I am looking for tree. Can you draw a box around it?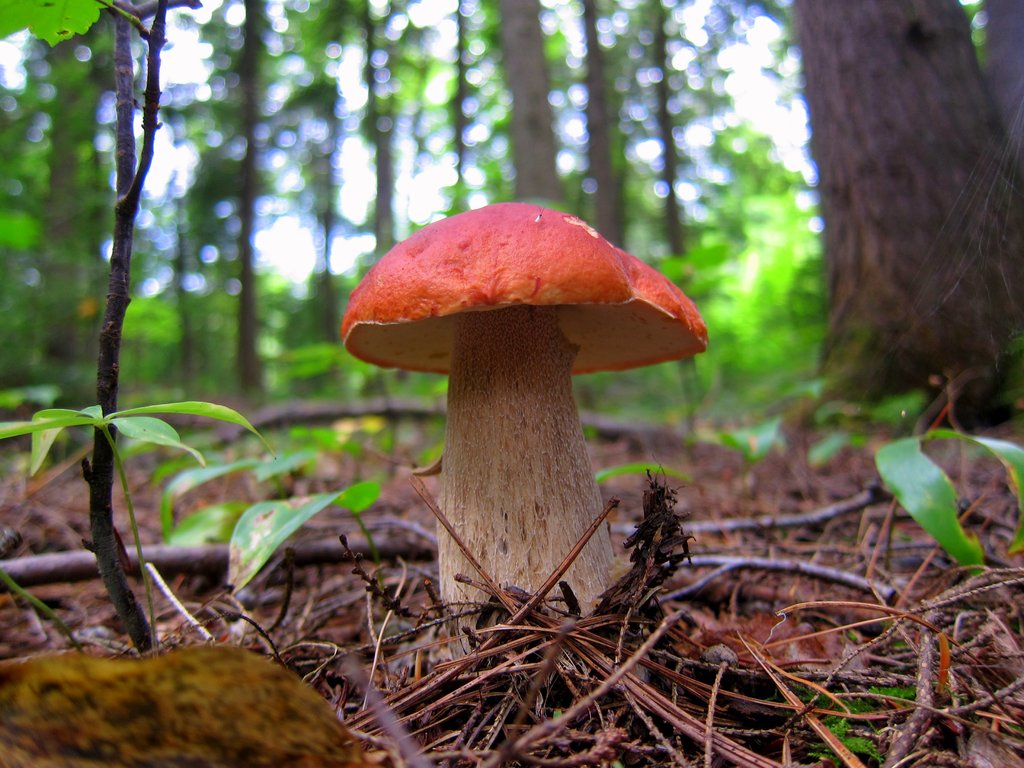
Sure, the bounding box is rect(778, 0, 1023, 470).
